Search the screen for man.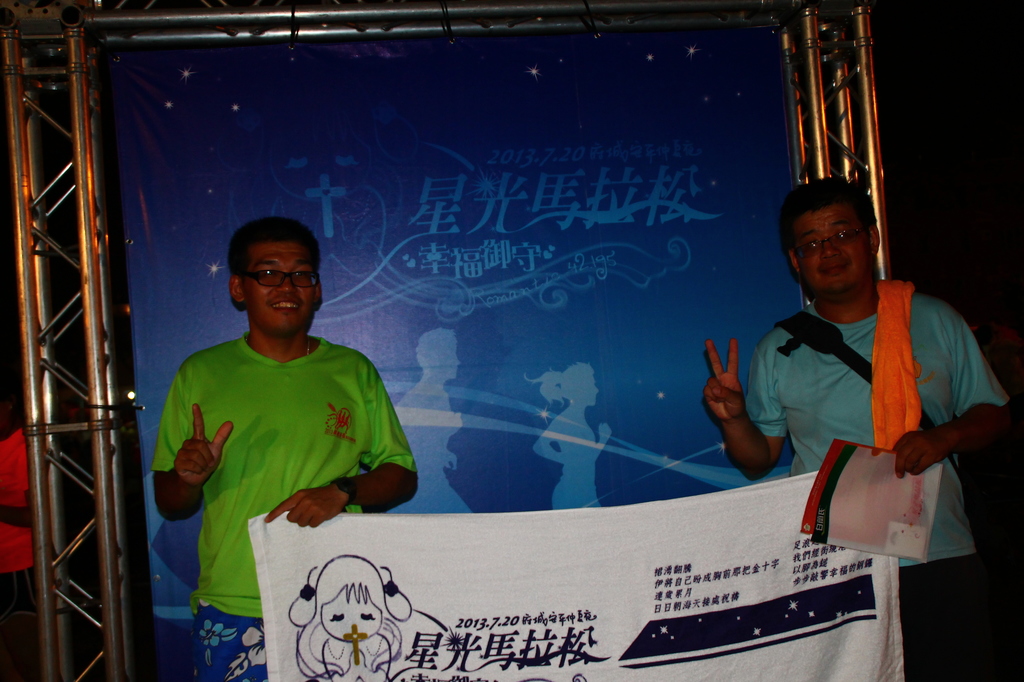
Found at pyautogui.locateOnScreen(149, 215, 419, 681).
